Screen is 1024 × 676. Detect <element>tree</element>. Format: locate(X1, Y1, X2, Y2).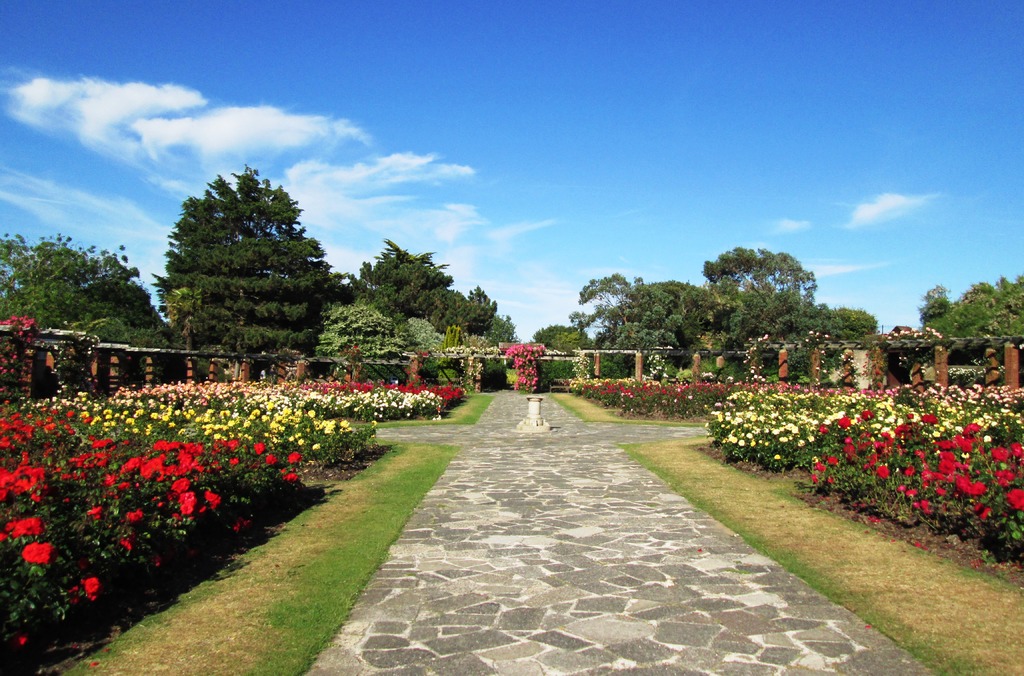
locate(354, 243, 484, 349).
